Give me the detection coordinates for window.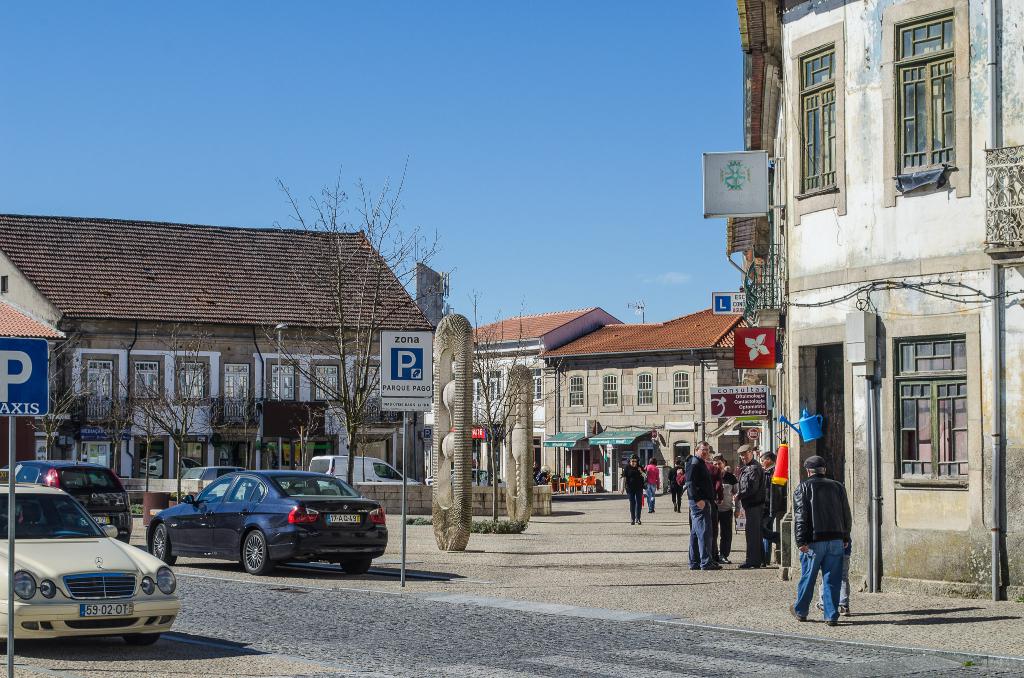
<region>672, 446, 691, 469</region>.
